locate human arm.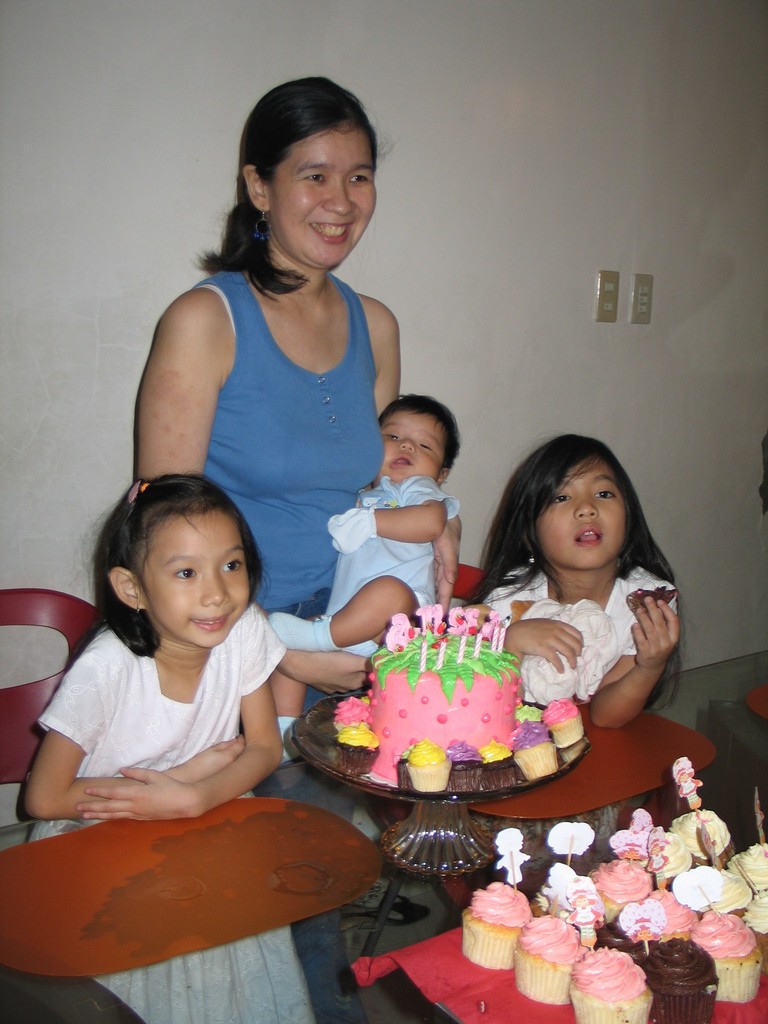
Bounding box: select_region(492, 612, 591, 676).
